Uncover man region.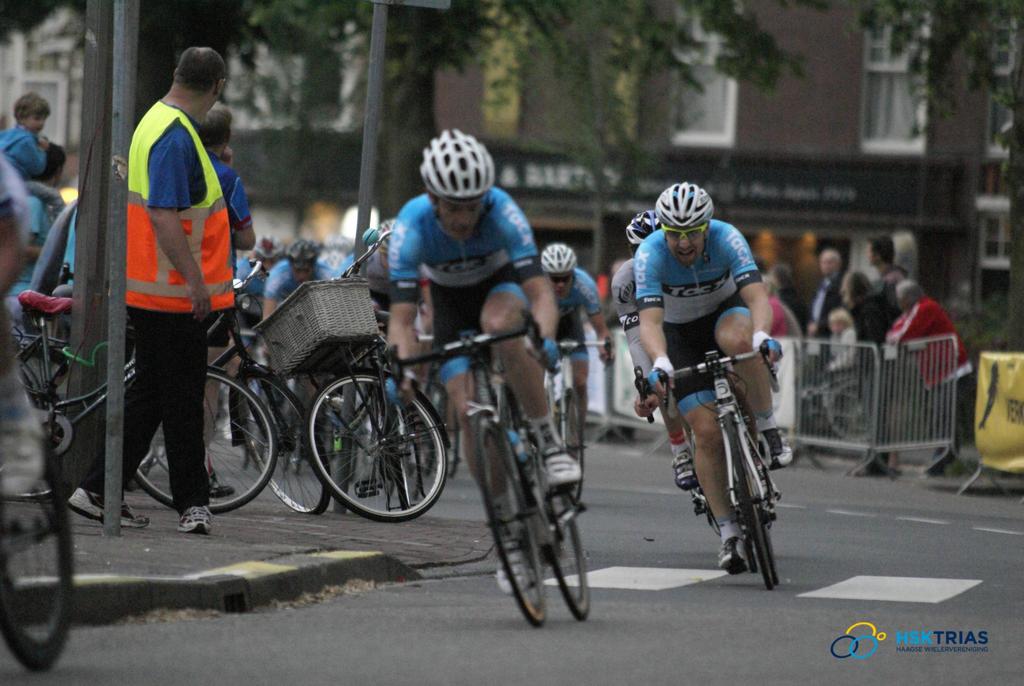
Uncovered: 540,247,609,411.
